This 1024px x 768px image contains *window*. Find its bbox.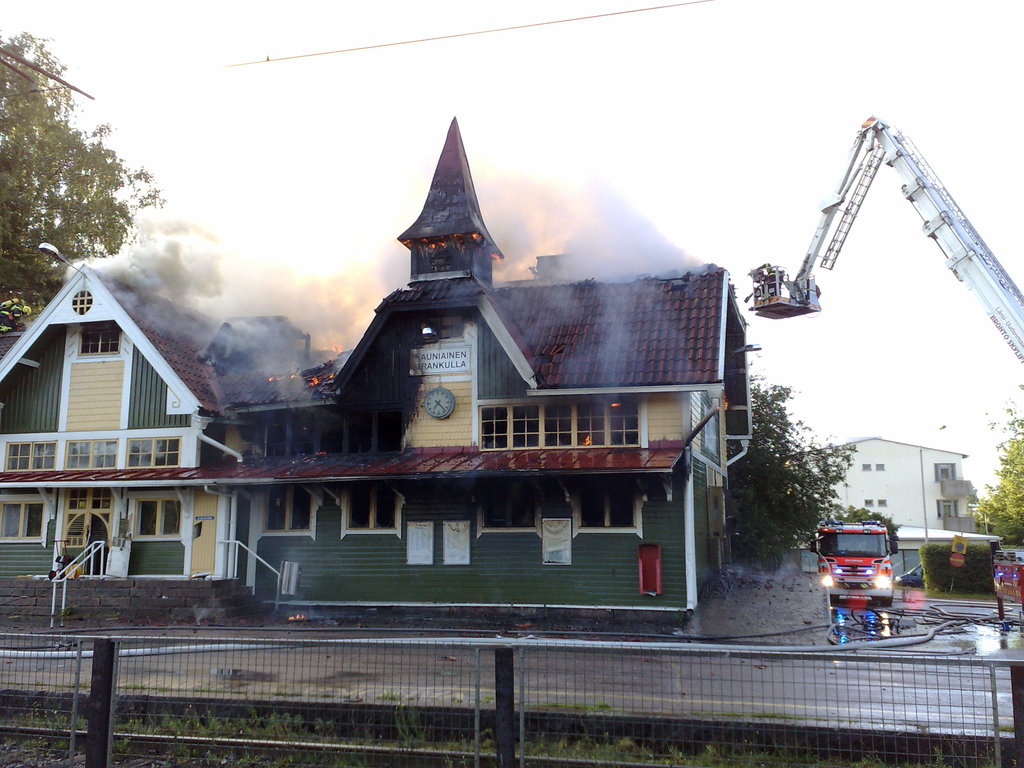
<bbox>259, 486, 313, 531</bbox>.
